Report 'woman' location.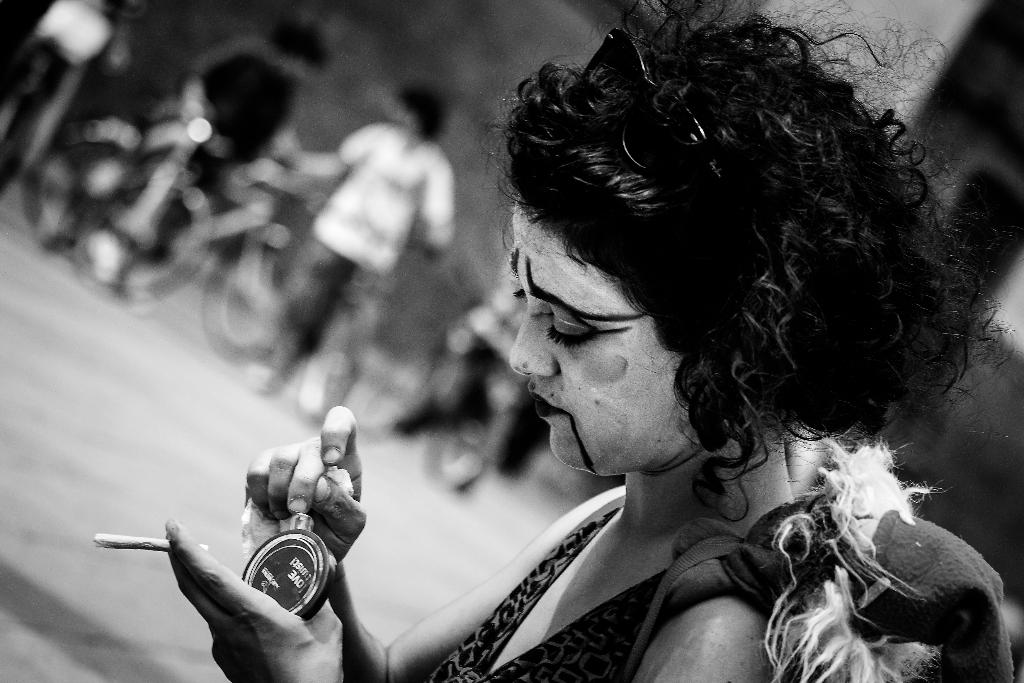
Report: bbox=(162, 0, 994, 682).
